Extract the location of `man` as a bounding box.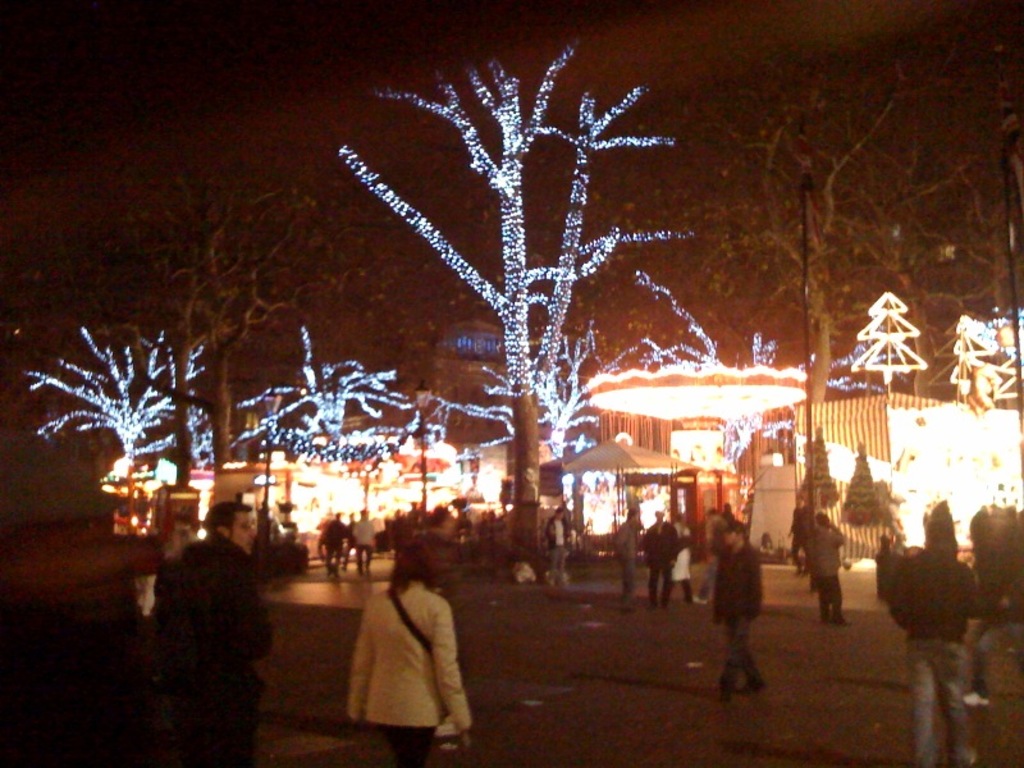
bbox(887, 516, 1005, 767).
